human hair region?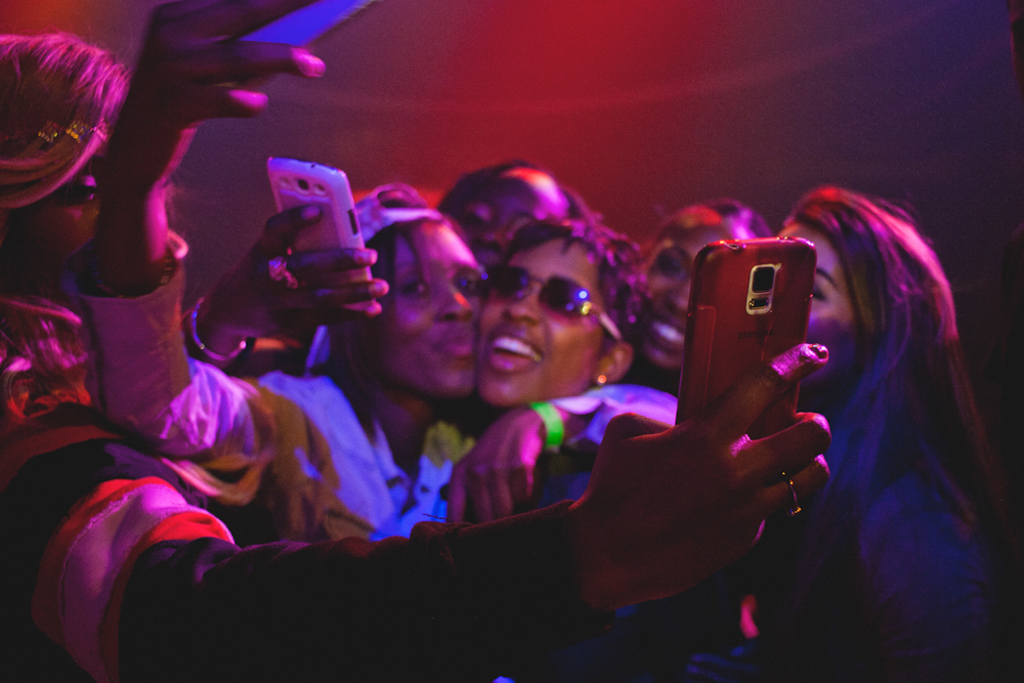
[left=273, top=187, right=467, bottom=433]
